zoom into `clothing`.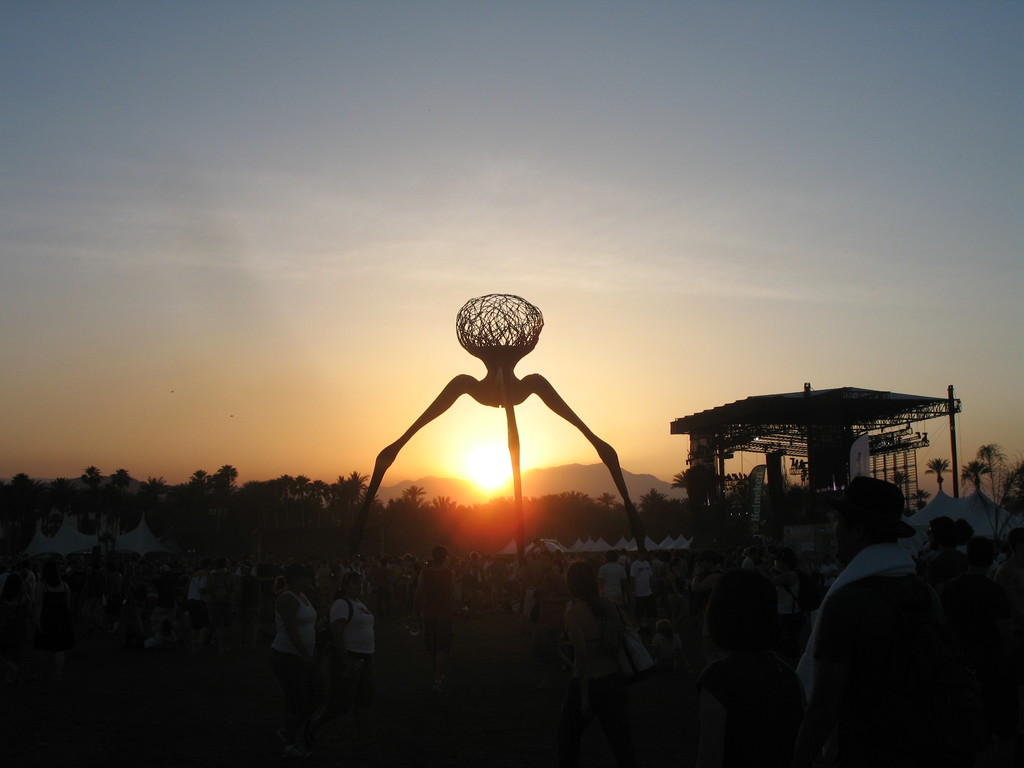
Zoom target: [796,494,945,725].
